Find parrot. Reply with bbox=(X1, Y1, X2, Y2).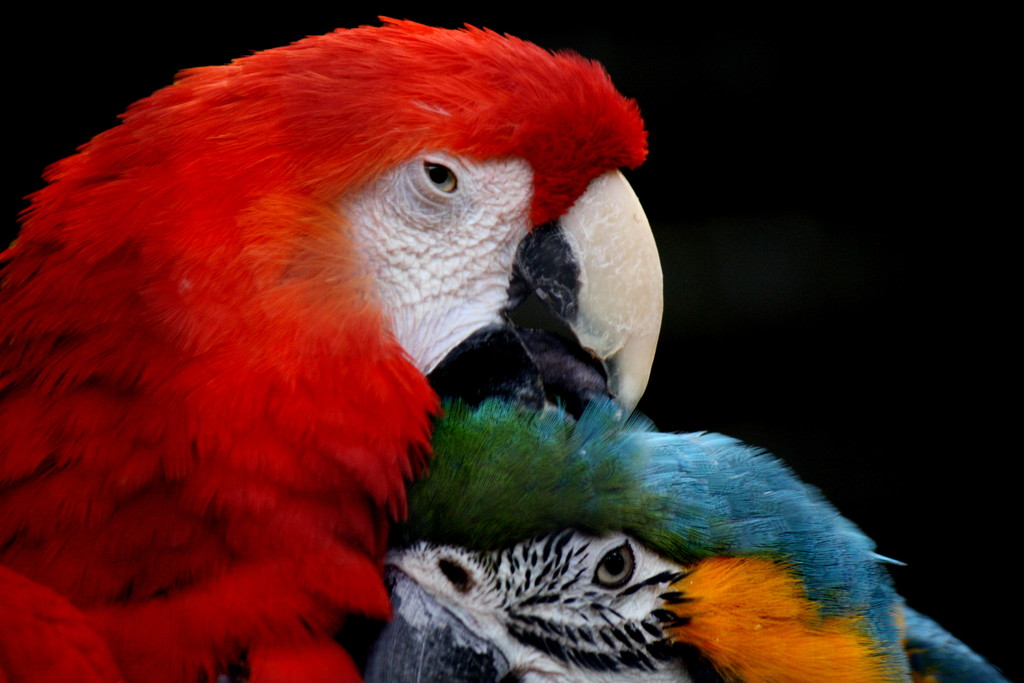
bbox=(389, 392, 1015, 682).
